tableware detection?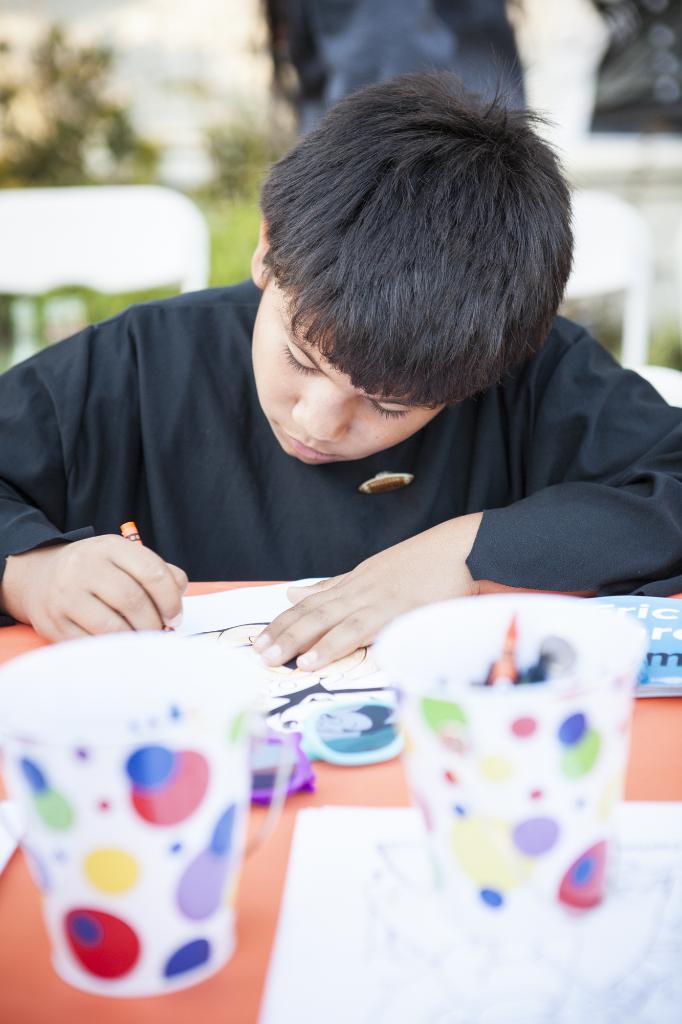
region(5, 636, 308, 1004)
